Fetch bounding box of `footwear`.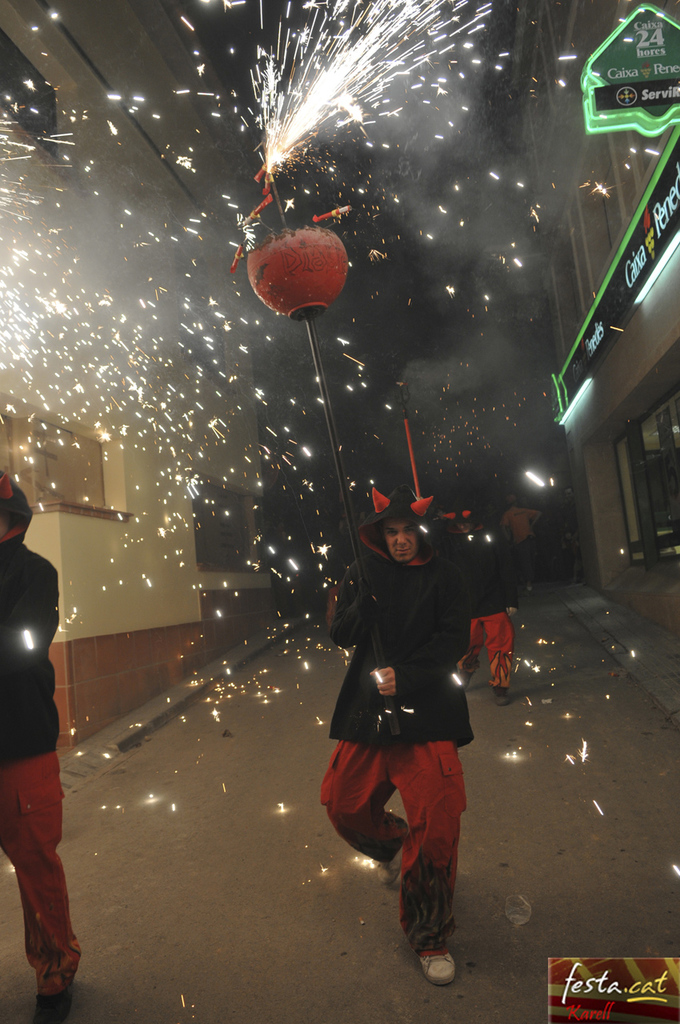
Bbox: {"left": 374, "top": 819, "right": 410, "bottom": 886}.
